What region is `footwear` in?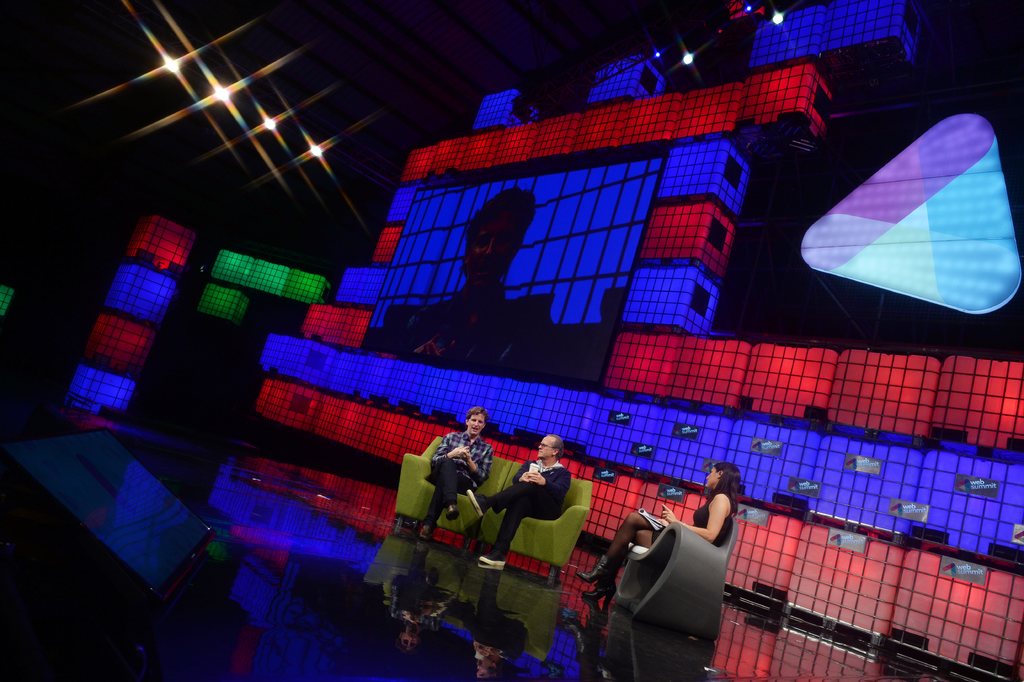
587, 572, 609, 608.
